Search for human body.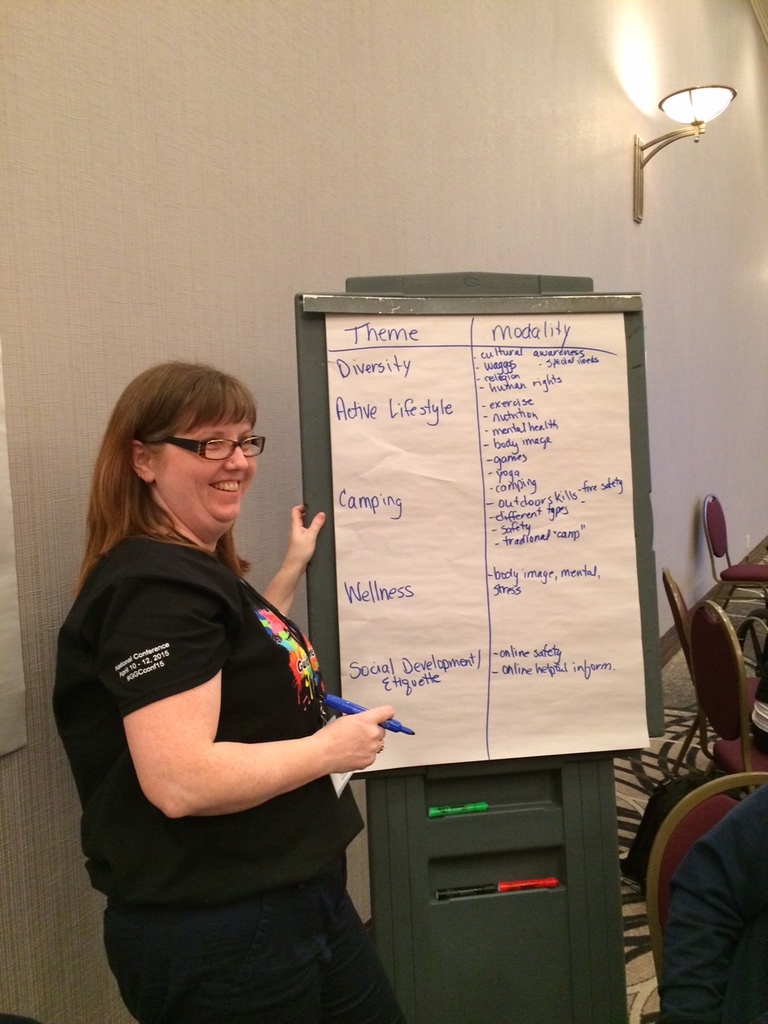
Found at [87,371,405,1014].
